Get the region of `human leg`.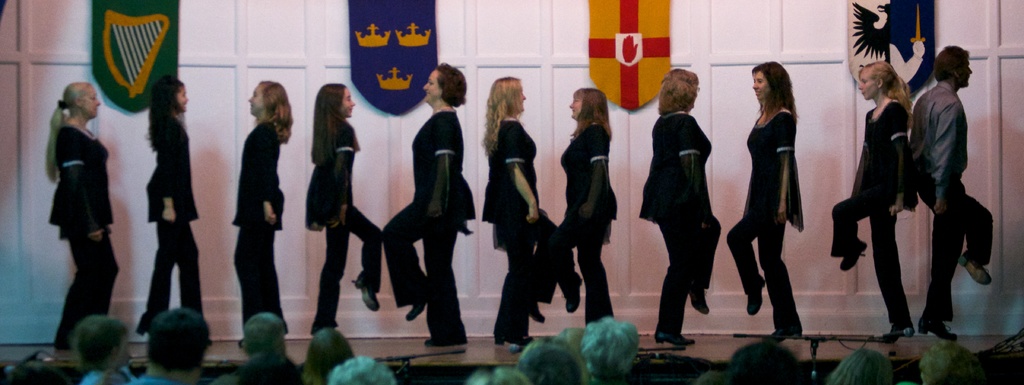
[520,203,558,325].
